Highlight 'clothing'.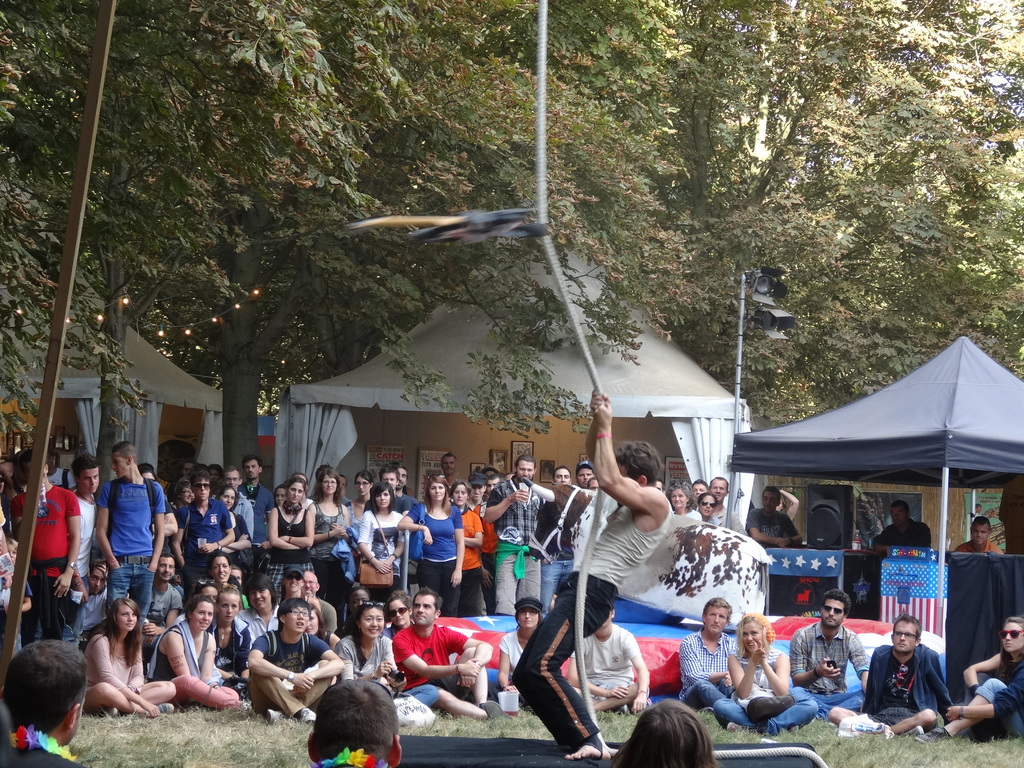
Highlighted region: select_region(567, 621, 641, 702).
